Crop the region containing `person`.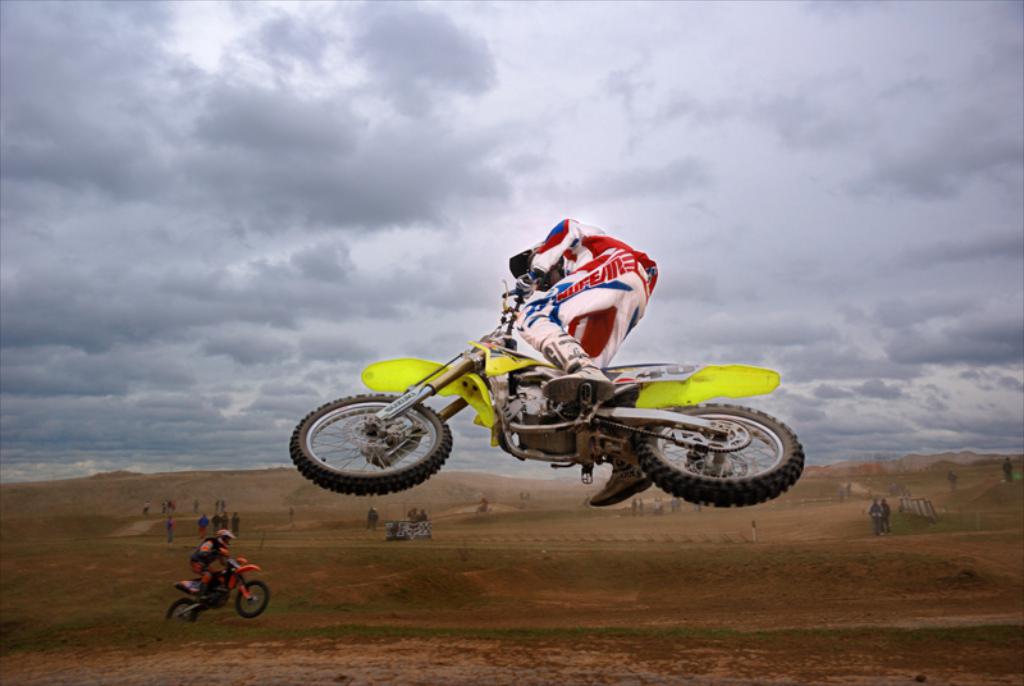
Crop region: <bbox>506, 220, 660, 506</bbox>.
